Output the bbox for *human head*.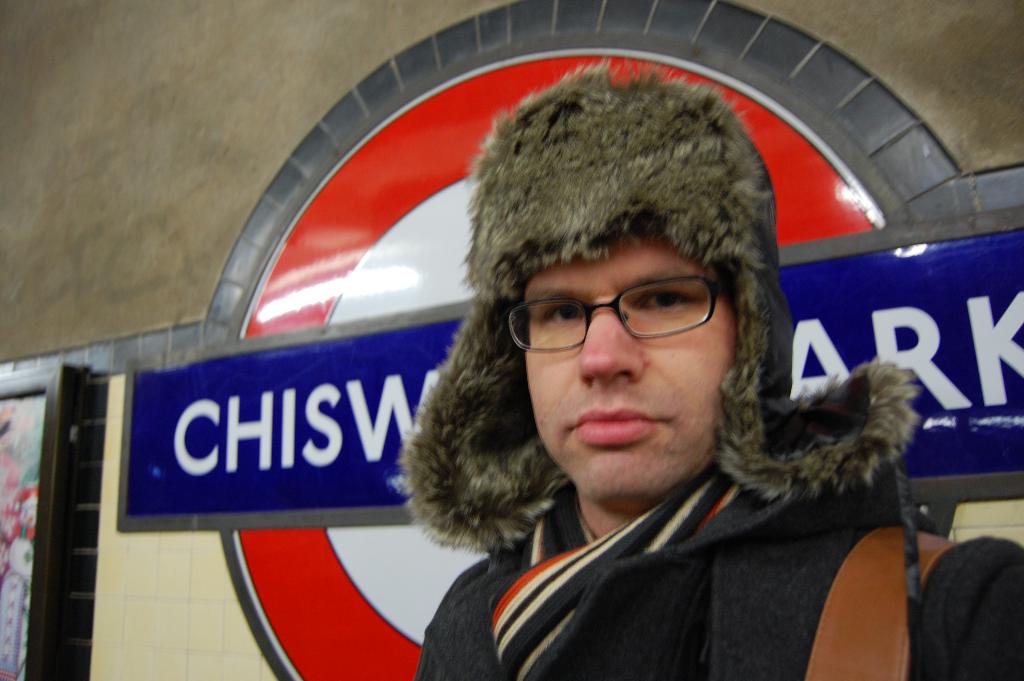
[x1=503, y1=190, x2=755, y2=523].
